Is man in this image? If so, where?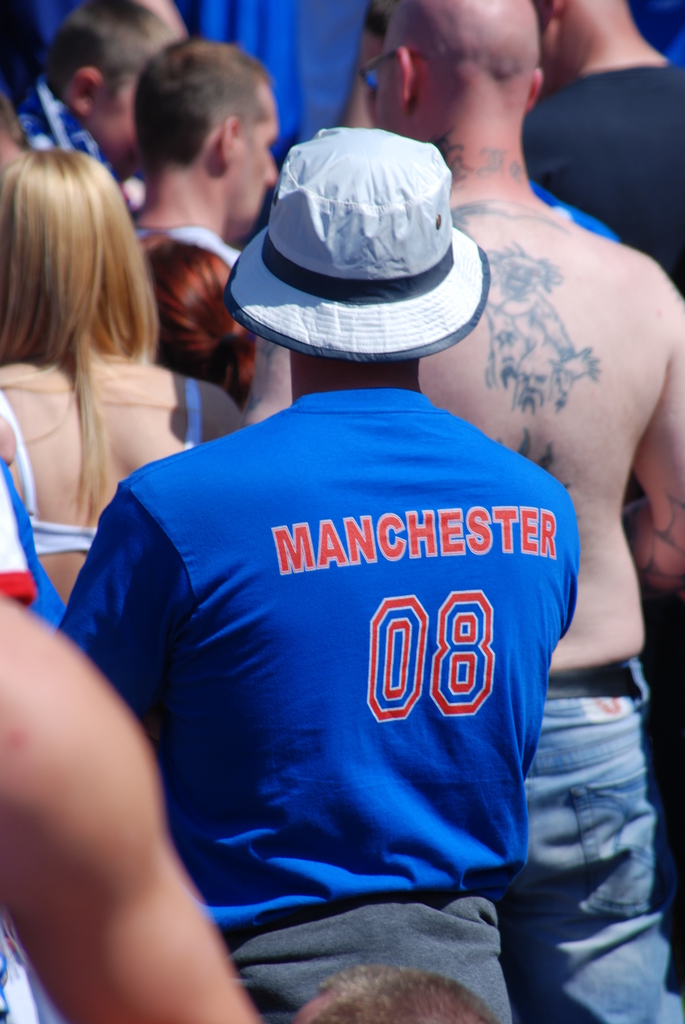
Yes, at <bbox>518, 0, 684, 991</bbox>.
